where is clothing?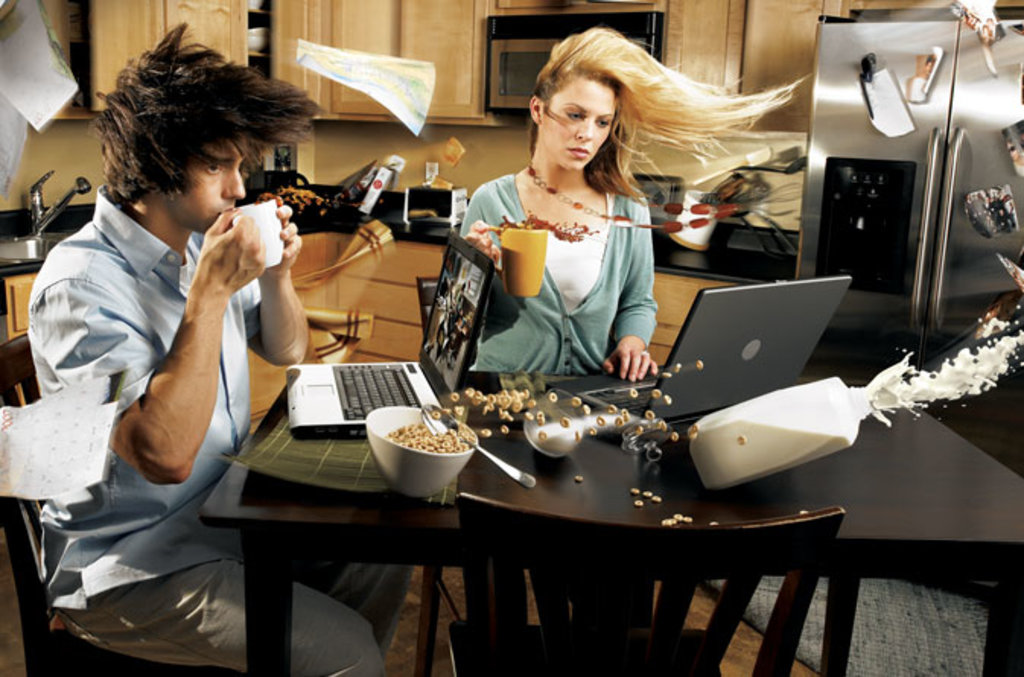
pyautogui.locateOnScreen(434, 135, 691, 397).
